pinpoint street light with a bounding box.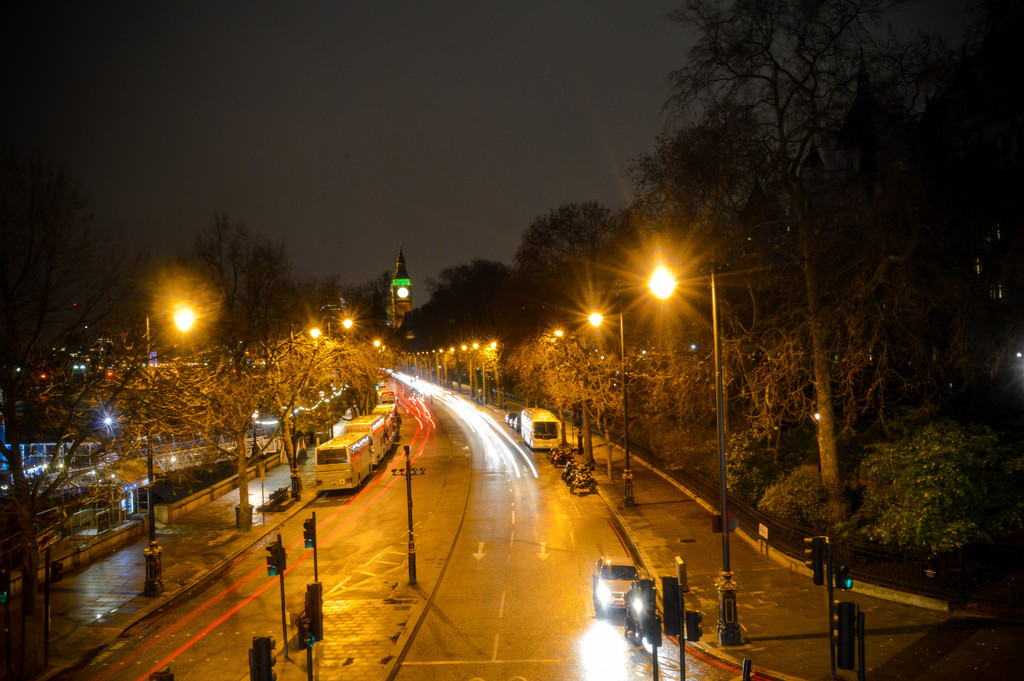
pyautogui.locateOnScreen(136, 275, 201, 382).
